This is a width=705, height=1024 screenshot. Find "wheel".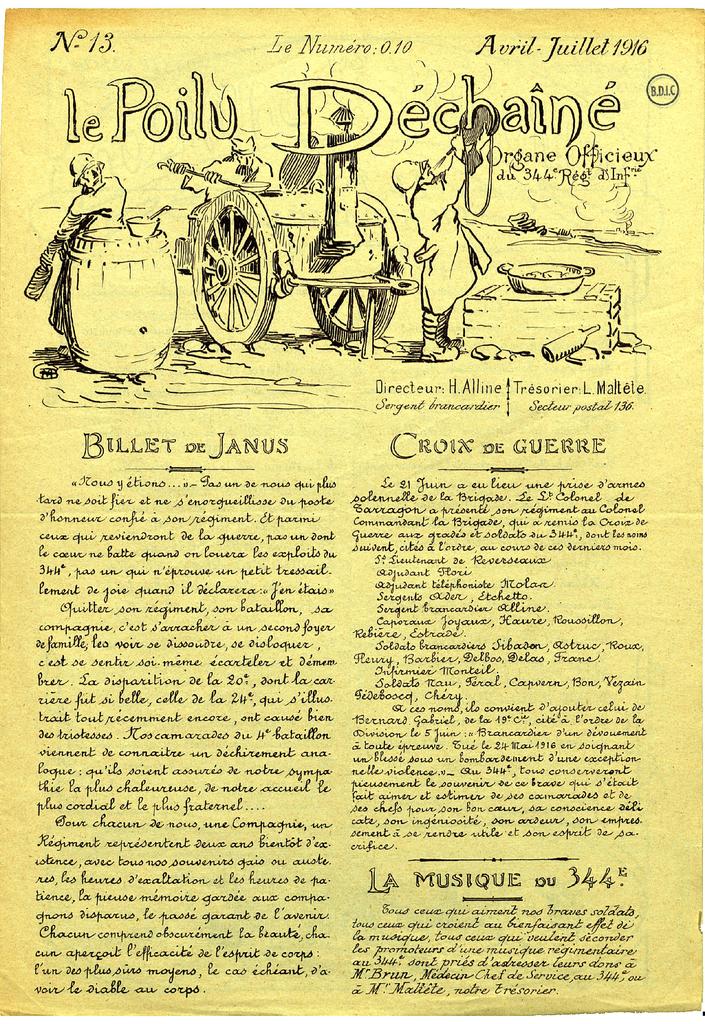
Bounding box: {"left": 306, "top": 196, "right": 397, "bottom": 342}.
